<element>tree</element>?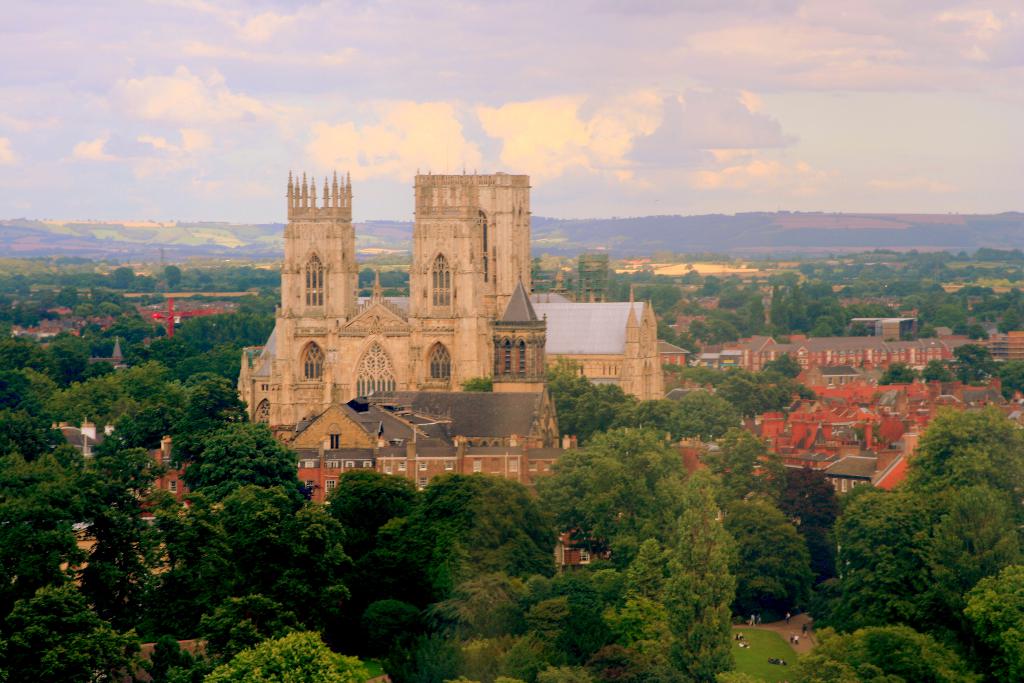
detection(609, 267, 680, 318)
